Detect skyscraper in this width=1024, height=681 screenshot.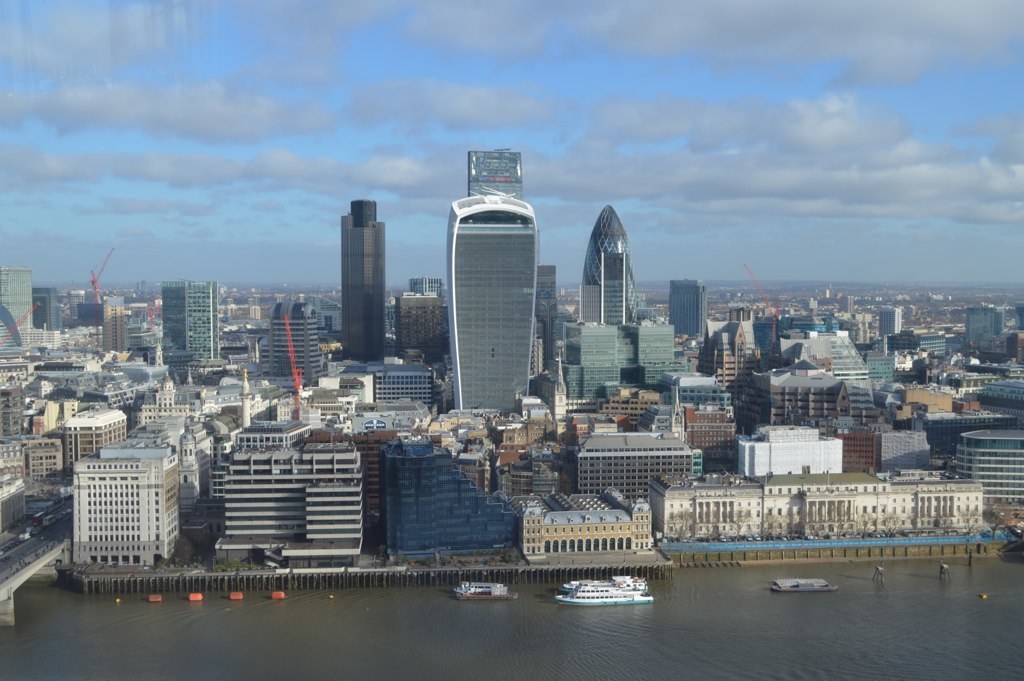
Detection: [546, 311, 636, 414].
